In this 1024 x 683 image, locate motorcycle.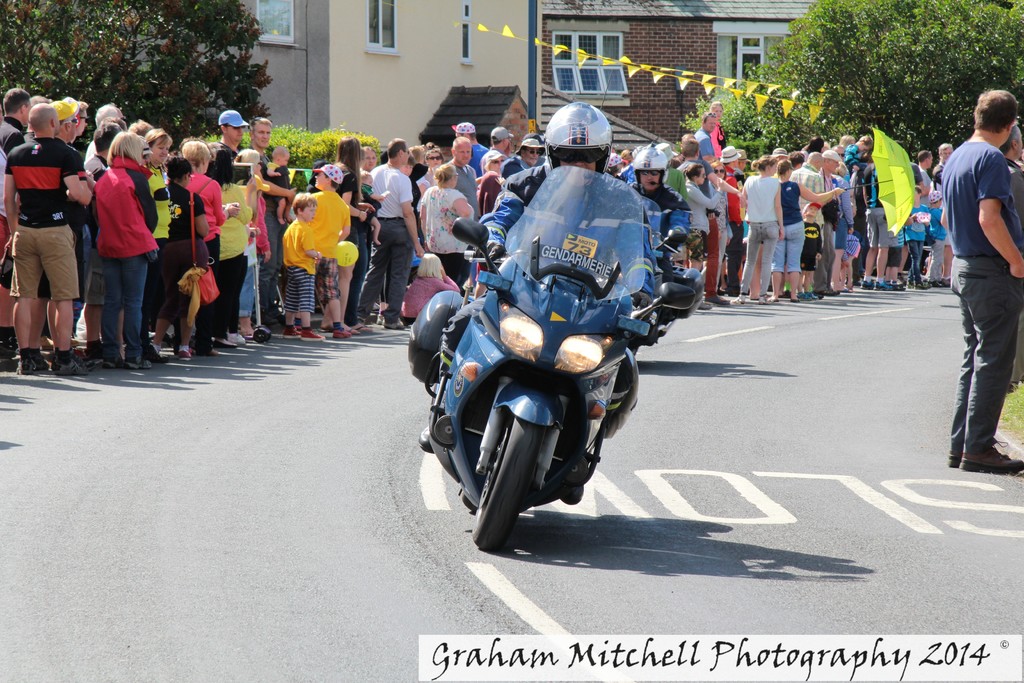
Bounding box: <bbox>630, 194, 700, 349</bbox>.
